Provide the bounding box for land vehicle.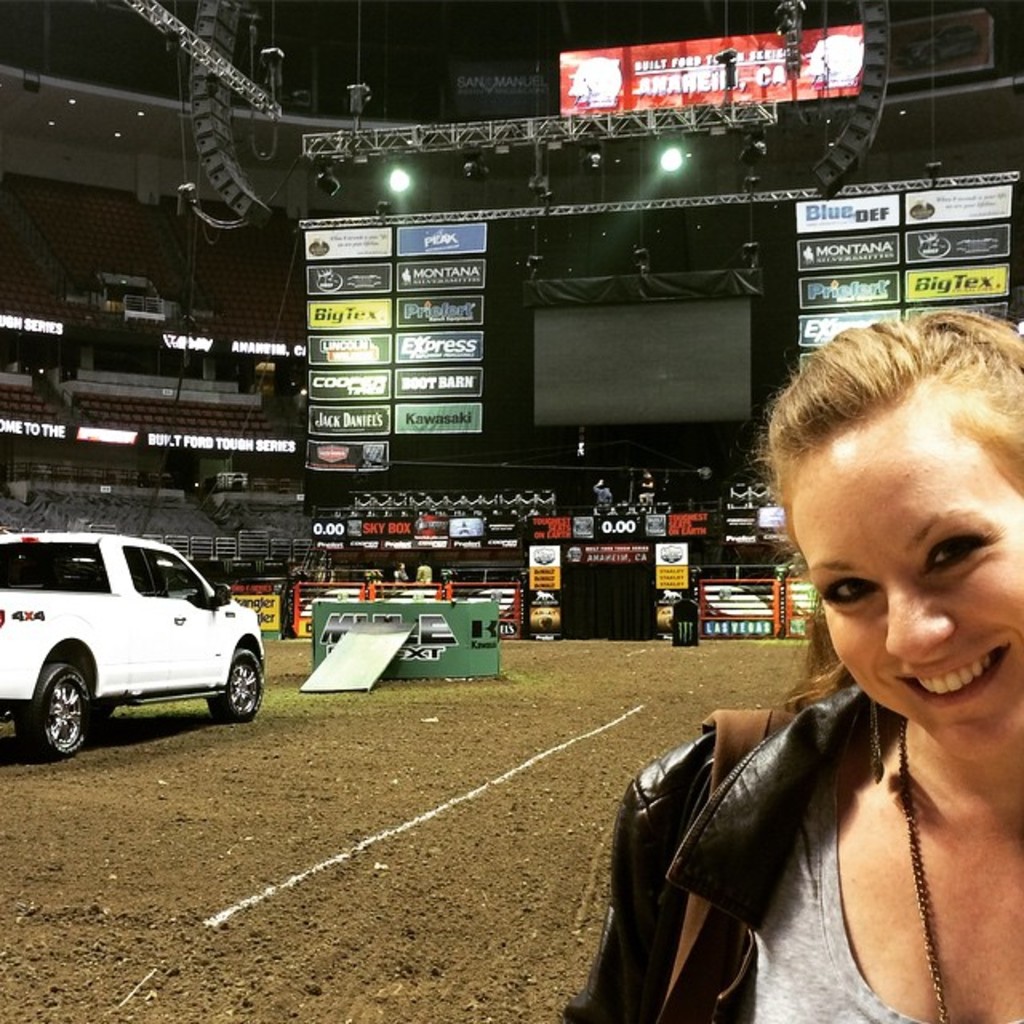
pyautogui.locateOnScreen(0, 525, 267, 766).
